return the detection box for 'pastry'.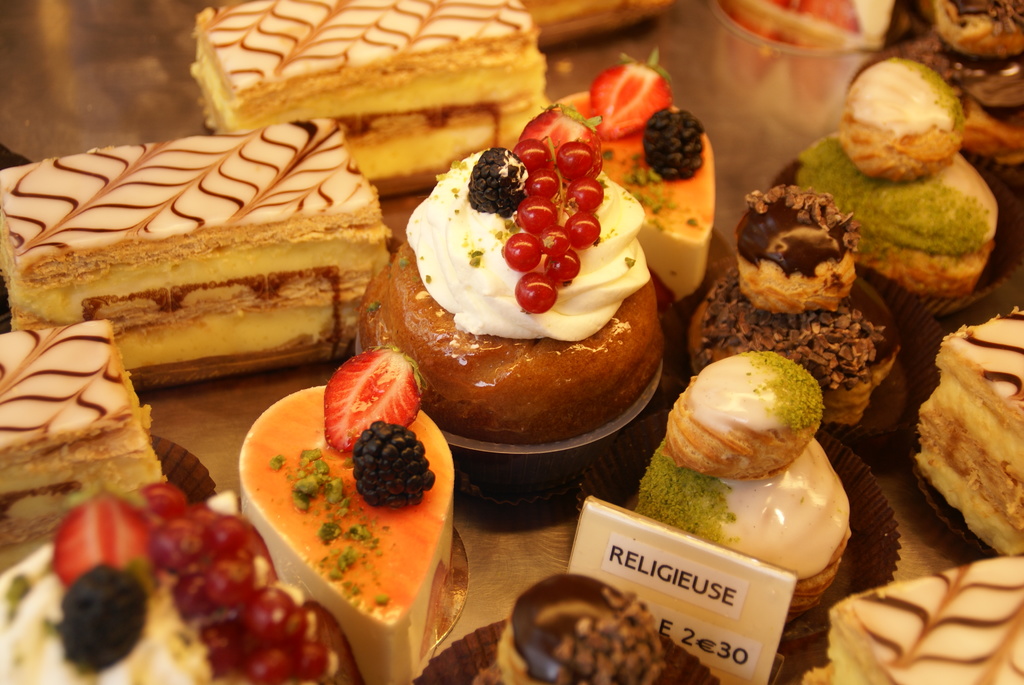
crop(799, 344, 1023, 684).
